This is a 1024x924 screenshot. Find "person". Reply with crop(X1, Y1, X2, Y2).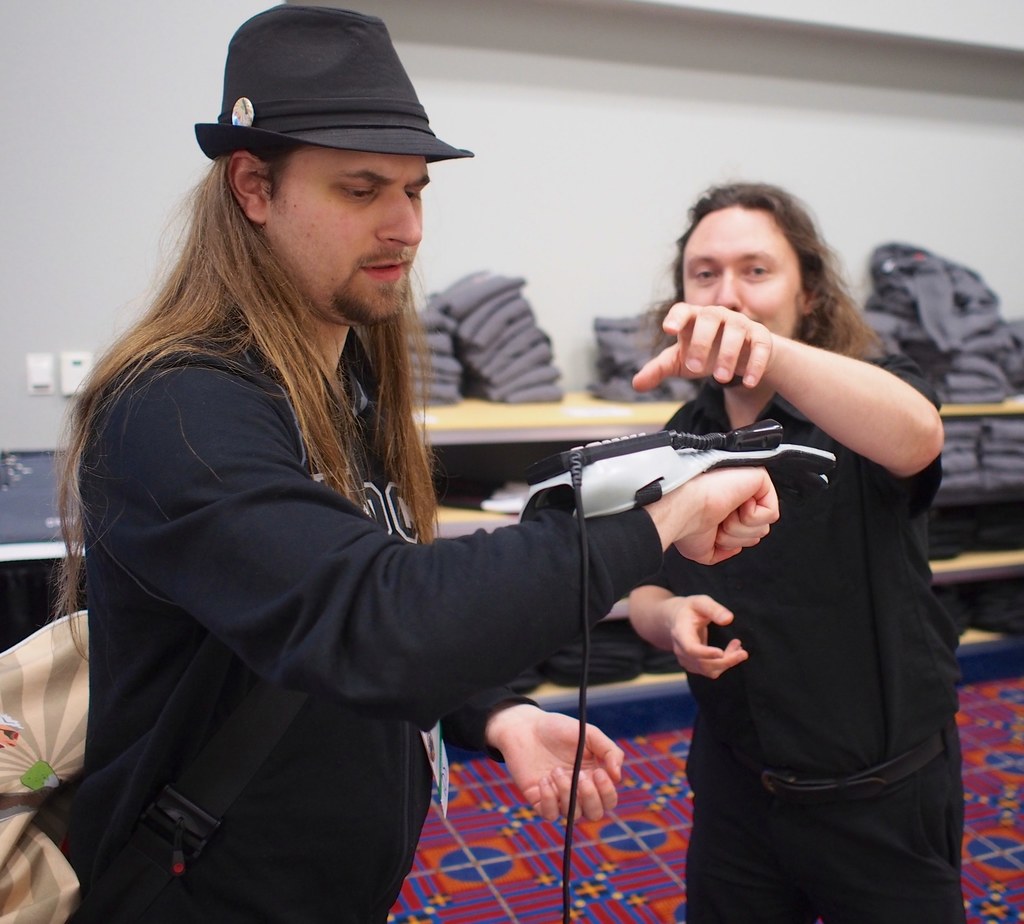
crop(623, 177, 965, 923).
